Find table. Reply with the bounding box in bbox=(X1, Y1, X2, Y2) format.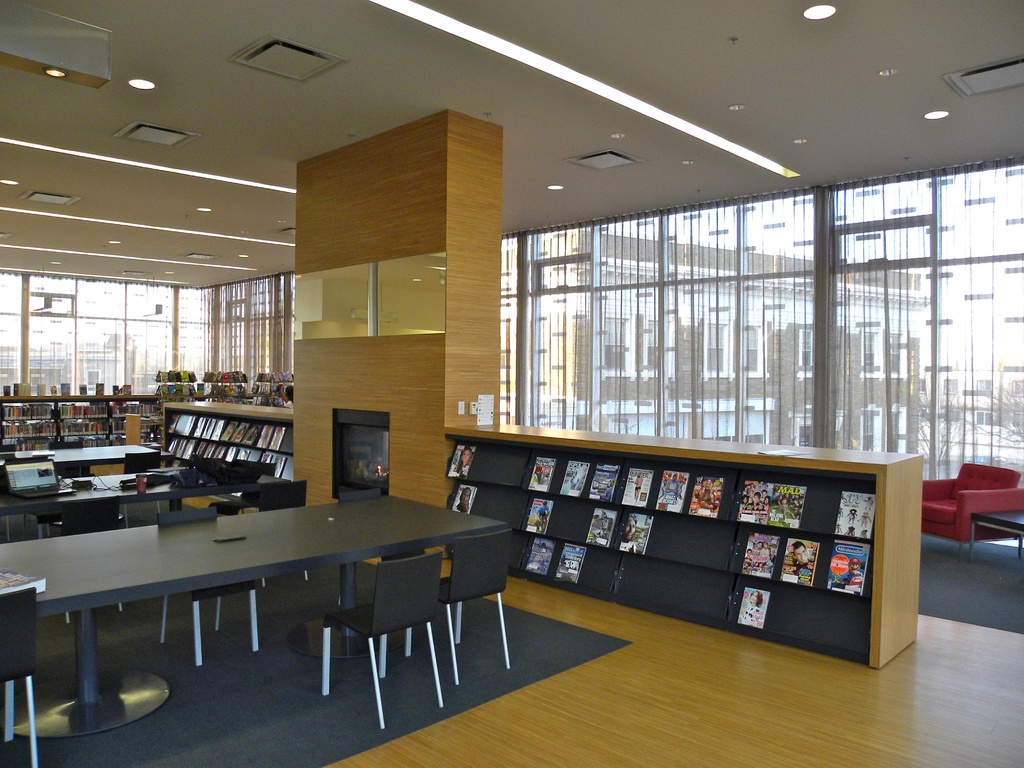
bbox=(20, 497, 516, 712).
